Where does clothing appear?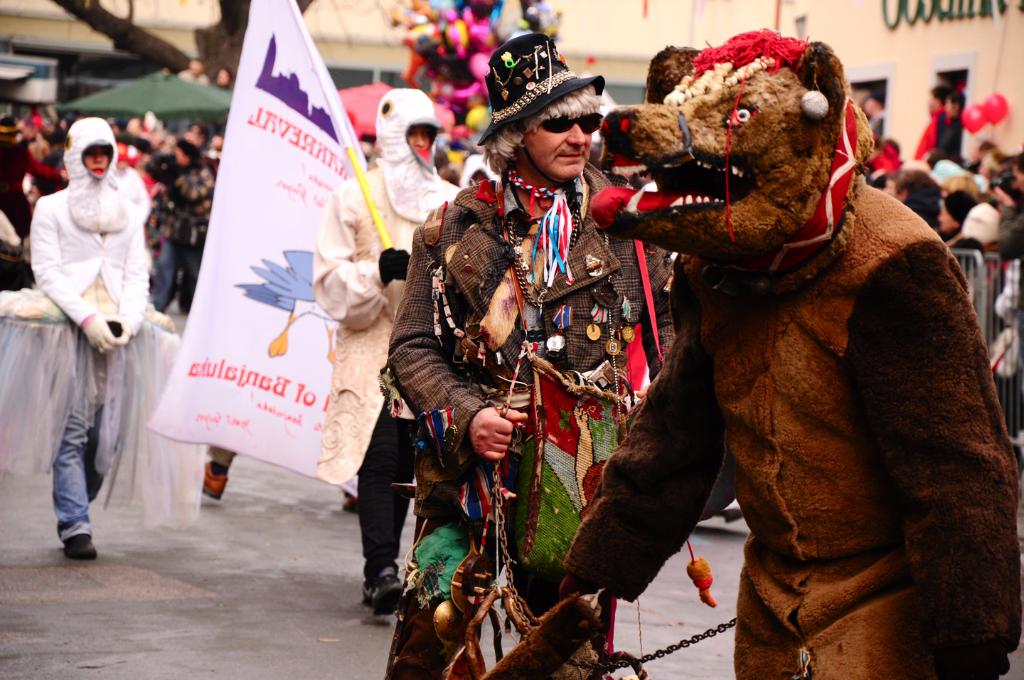
Appears at detection(394, 165, 716, 679).
